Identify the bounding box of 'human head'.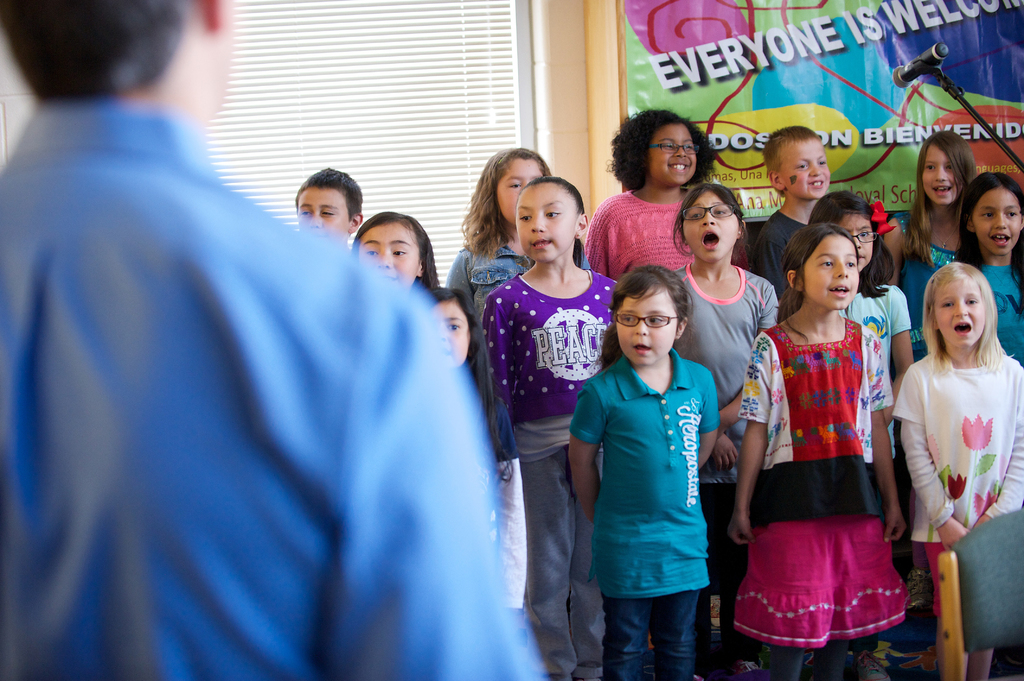
(956, 172, 1023, 318).
